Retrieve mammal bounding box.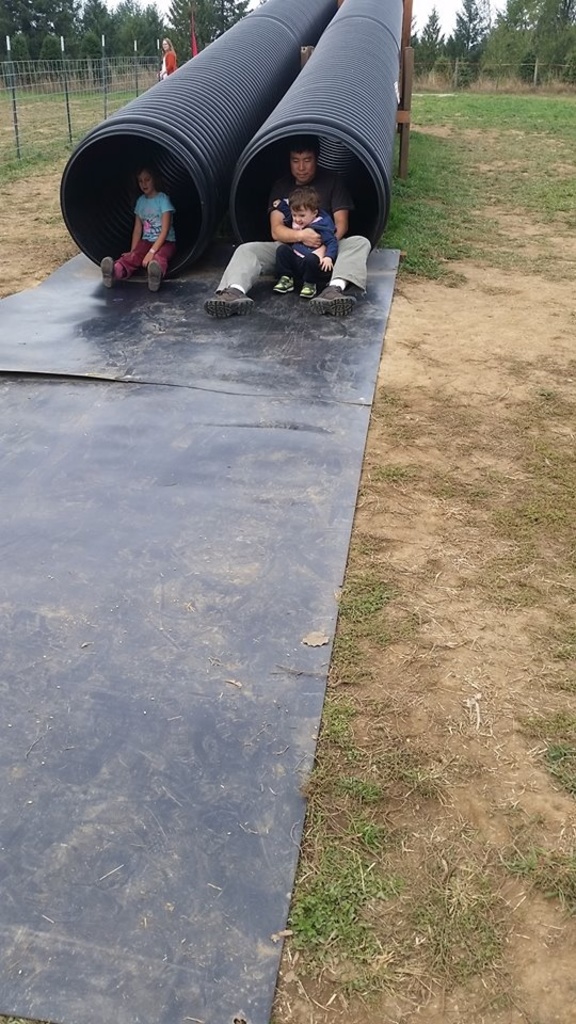
Bounding box: box(203, 139, 365, 320).
